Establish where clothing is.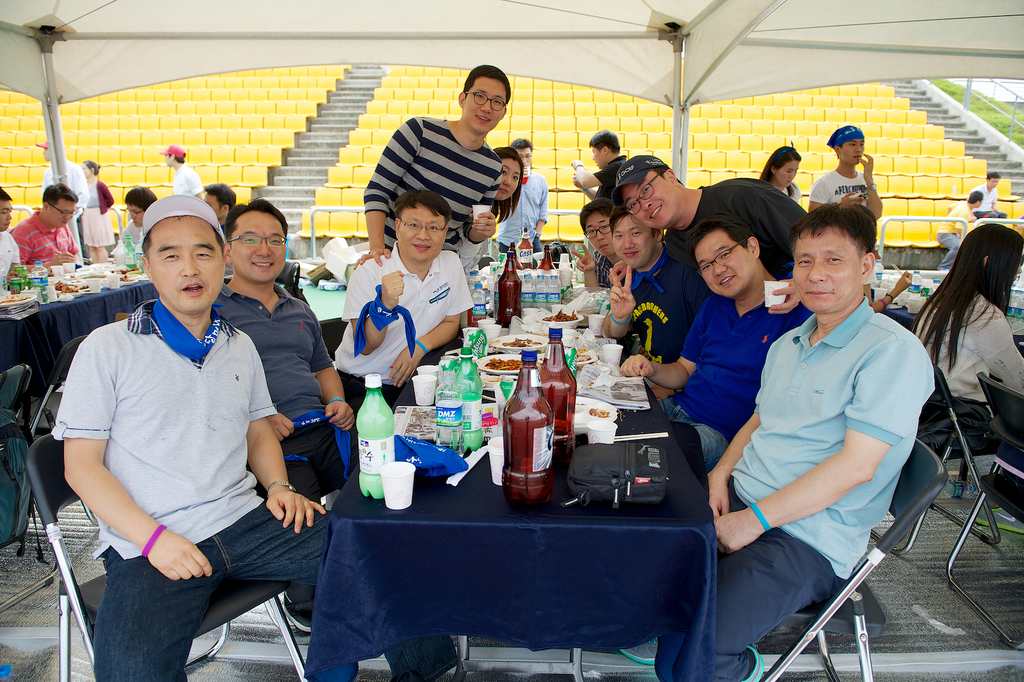
Established at {"x1": 52, "y1": 236, "x2": 310, "y2": 640}.
